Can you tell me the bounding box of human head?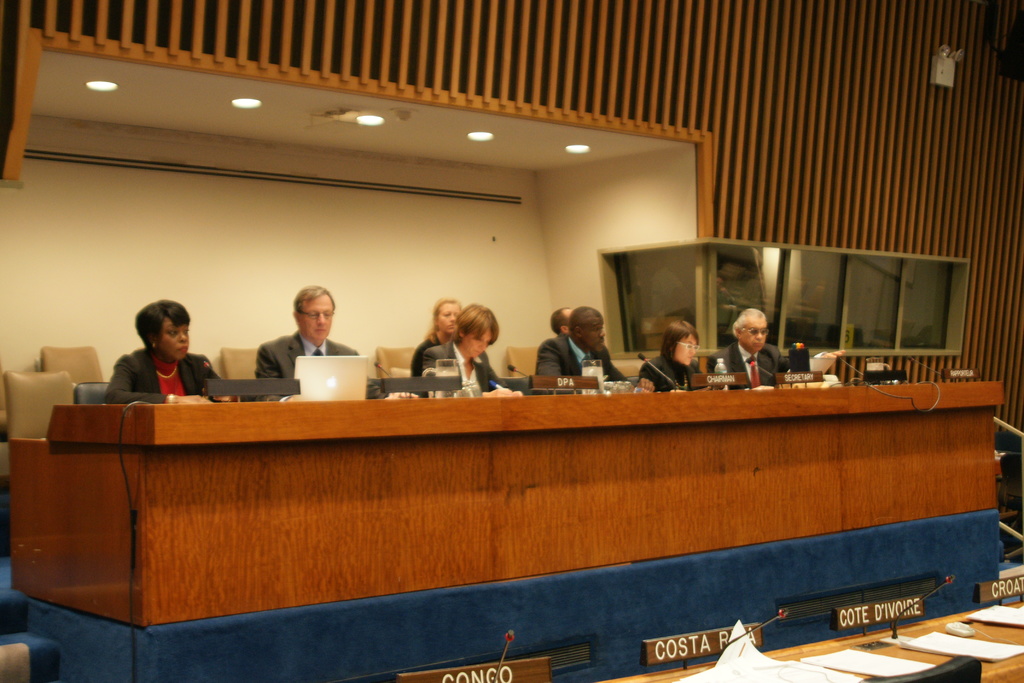
(434, 297, 463, 332).
